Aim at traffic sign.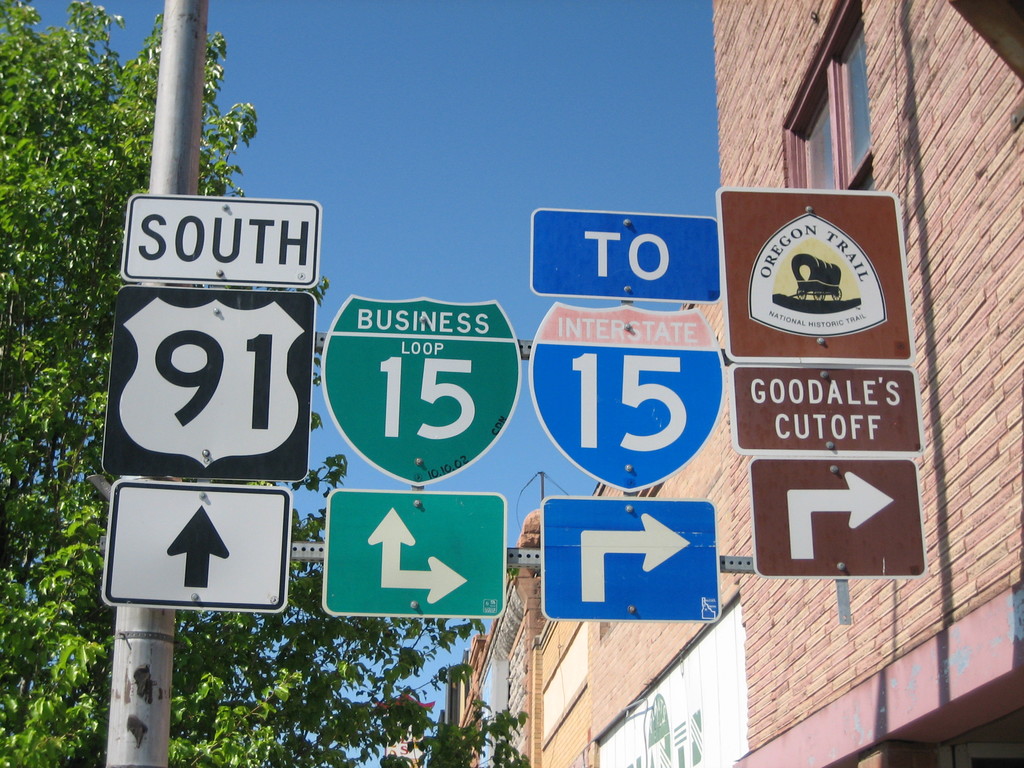
Aimed at locate(534, 498, 718, 622).
